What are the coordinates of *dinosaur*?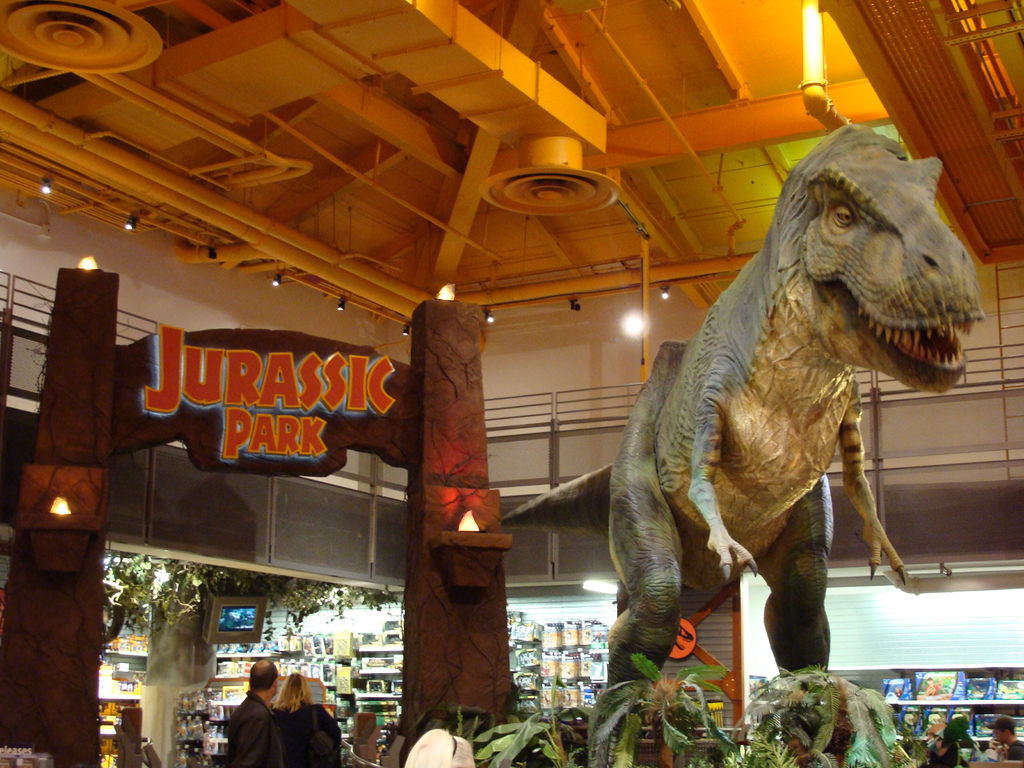
crop(495, 120, 985, 735).
